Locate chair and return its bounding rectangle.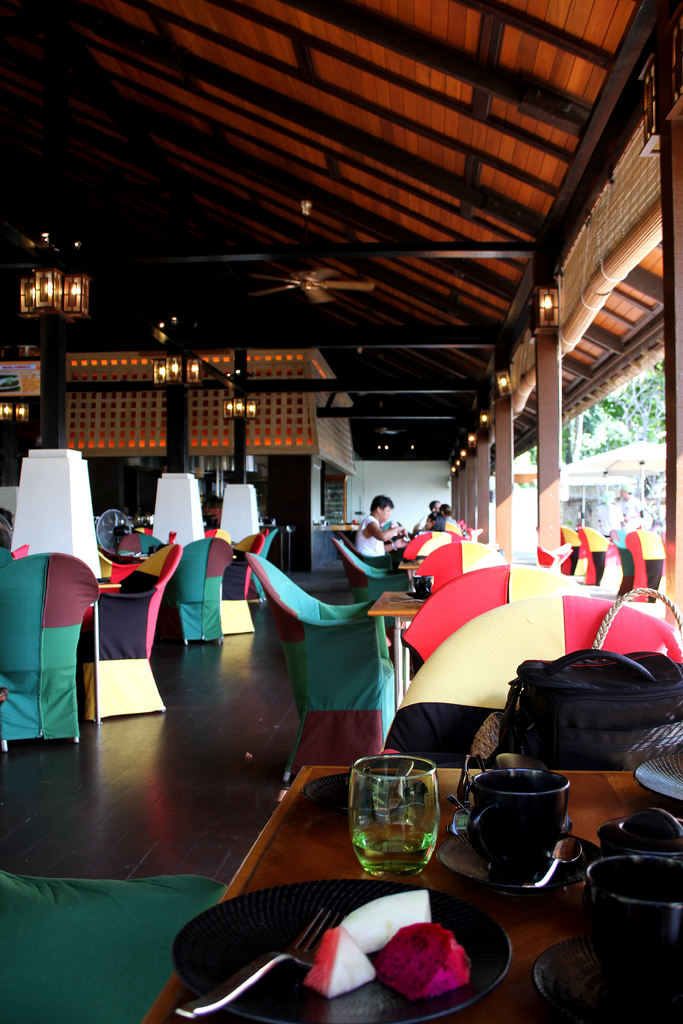
[246,529,274,602].
